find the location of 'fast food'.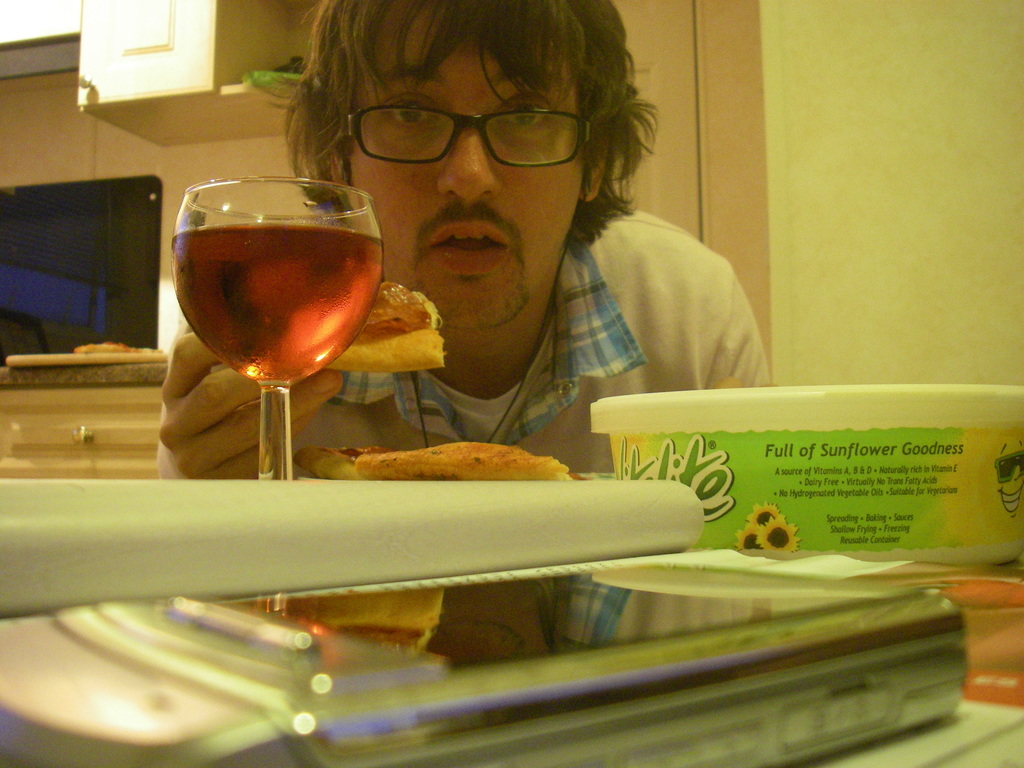
Location: detection(303, 431, 565, 495).
